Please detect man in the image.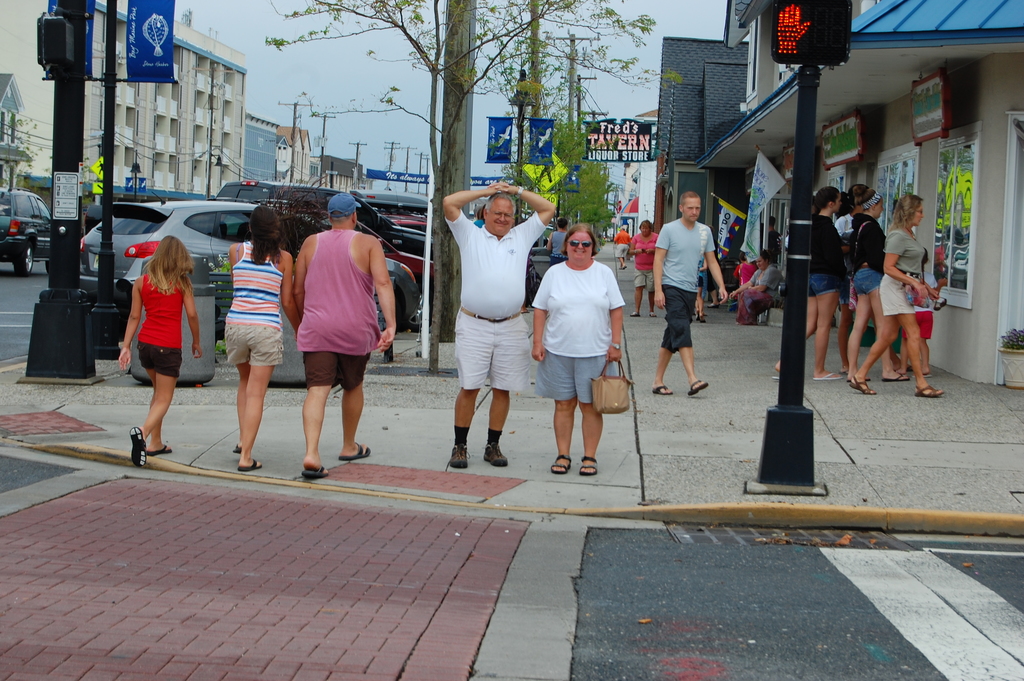
x1=439 y1=181 x2=559 y2=468.
